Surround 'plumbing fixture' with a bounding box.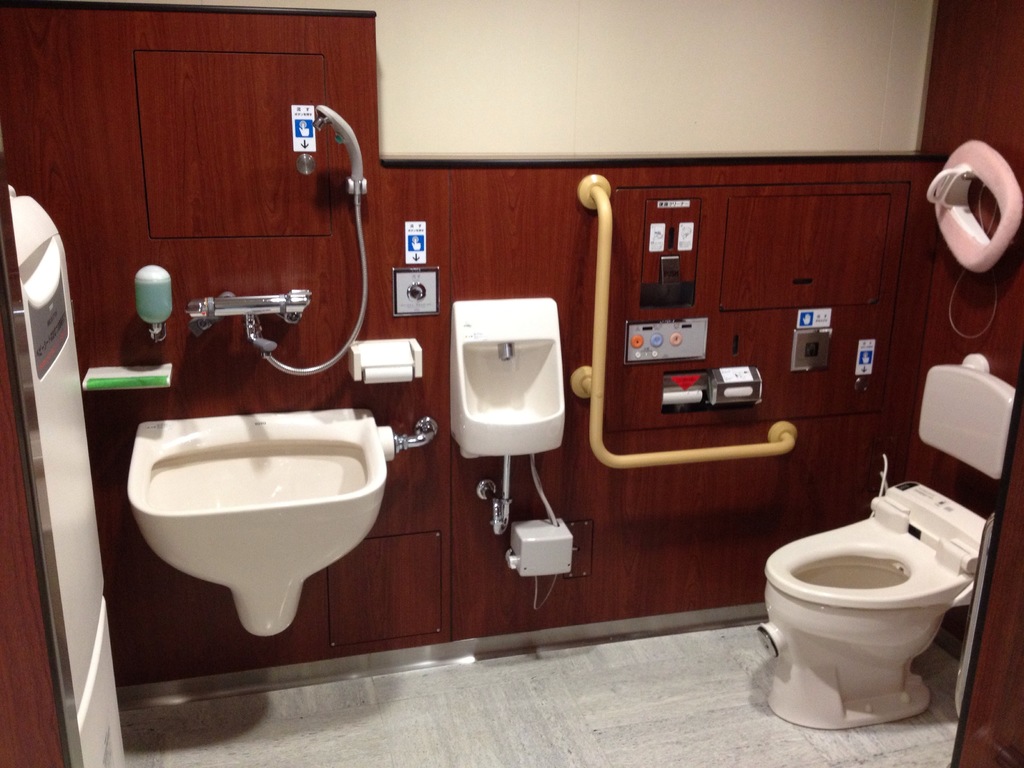
182, 103, 371, 374.
